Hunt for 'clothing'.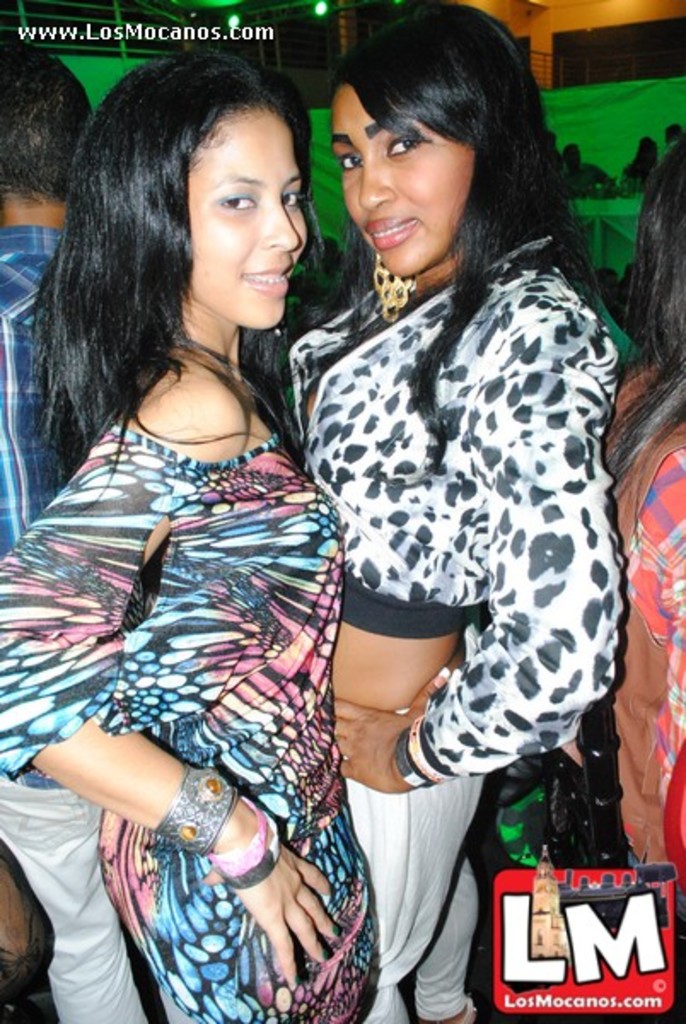
Hunted down at detection(563, 162, 618, 195).
